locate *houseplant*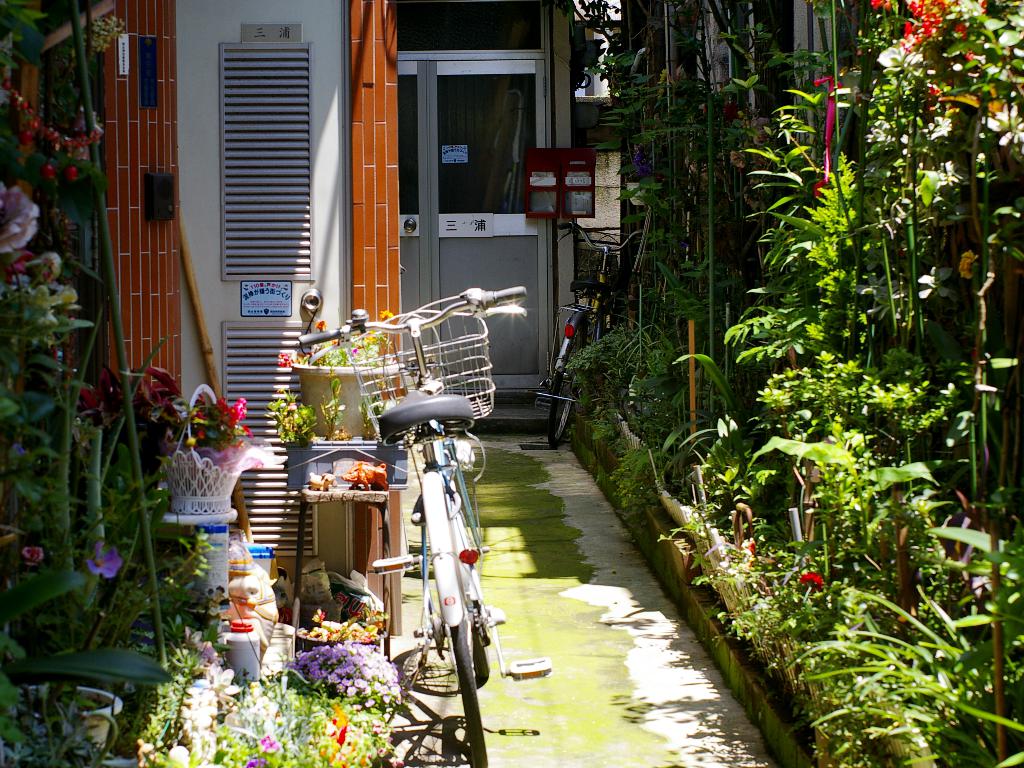
(154, 381, 279, 515)
